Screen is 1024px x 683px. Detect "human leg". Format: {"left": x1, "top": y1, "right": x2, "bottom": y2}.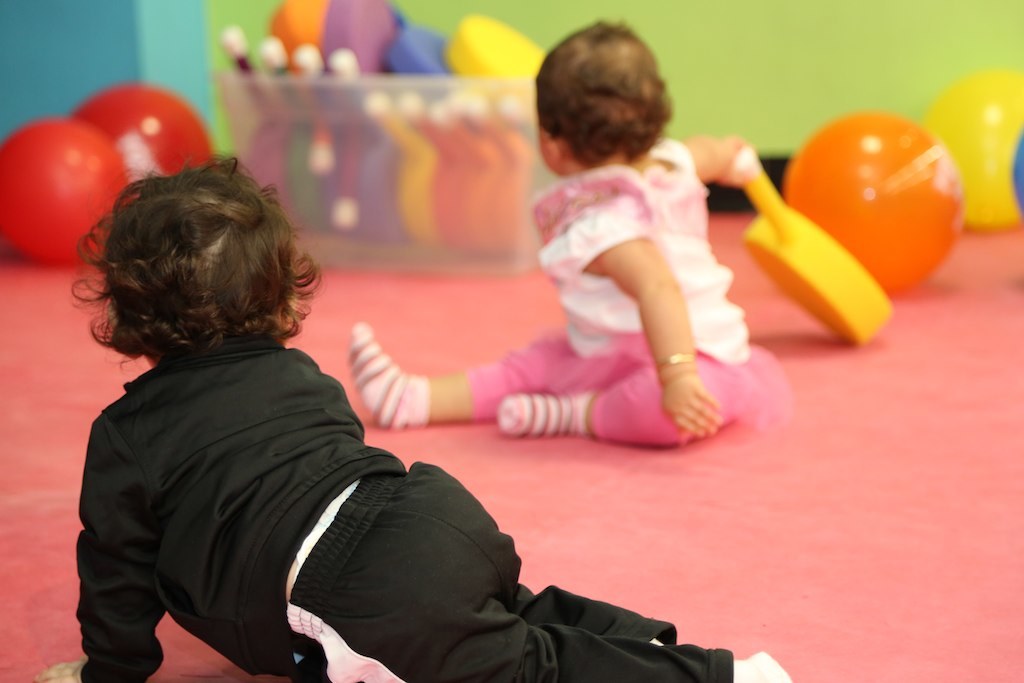
{"left": 503, "top": 348, "right": 744, "bottom": 435}.
